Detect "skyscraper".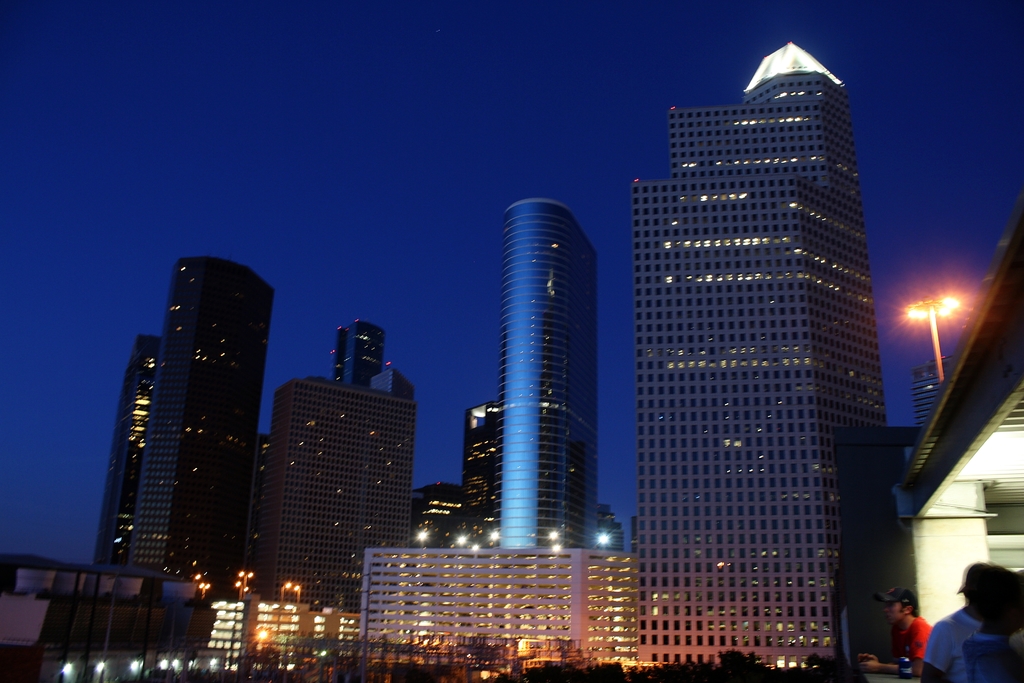
Detected at <region>122, 247, 268, 605</region>.
